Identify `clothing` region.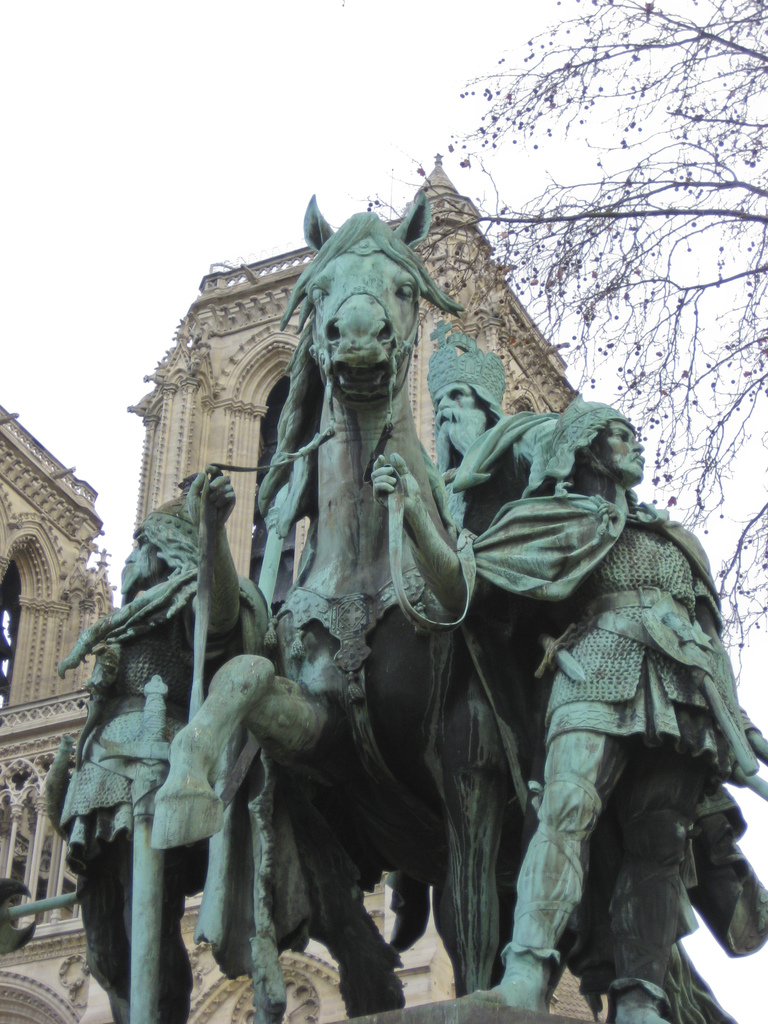
Region: <region>456, 483, 756, 997</region>.
